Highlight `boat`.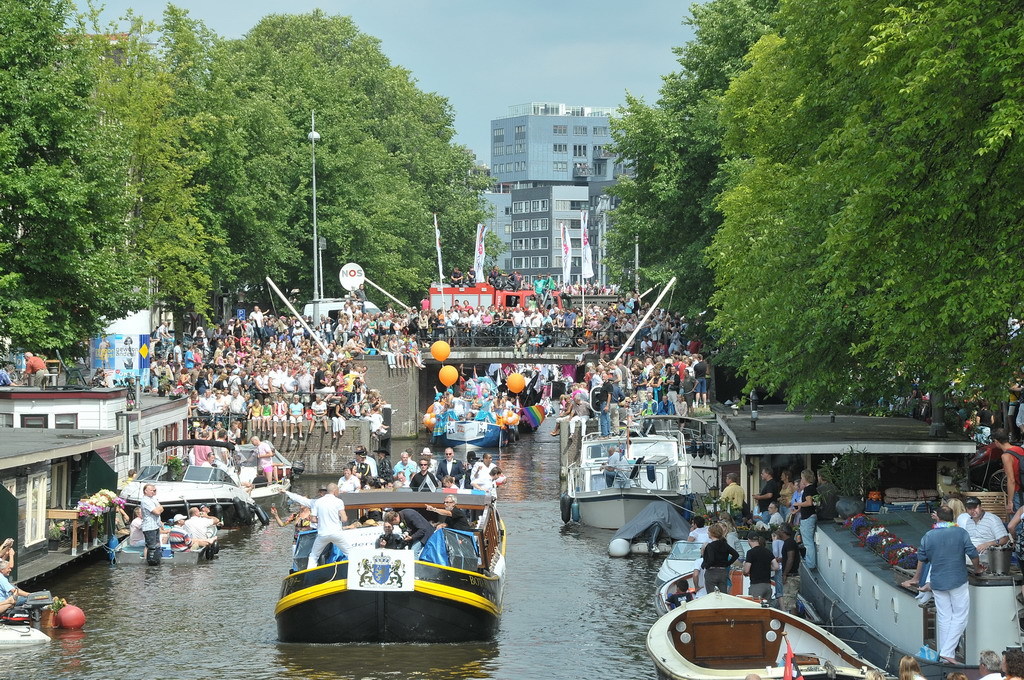
Highlighted region: <region>574, 371, 716, 541</region>.
